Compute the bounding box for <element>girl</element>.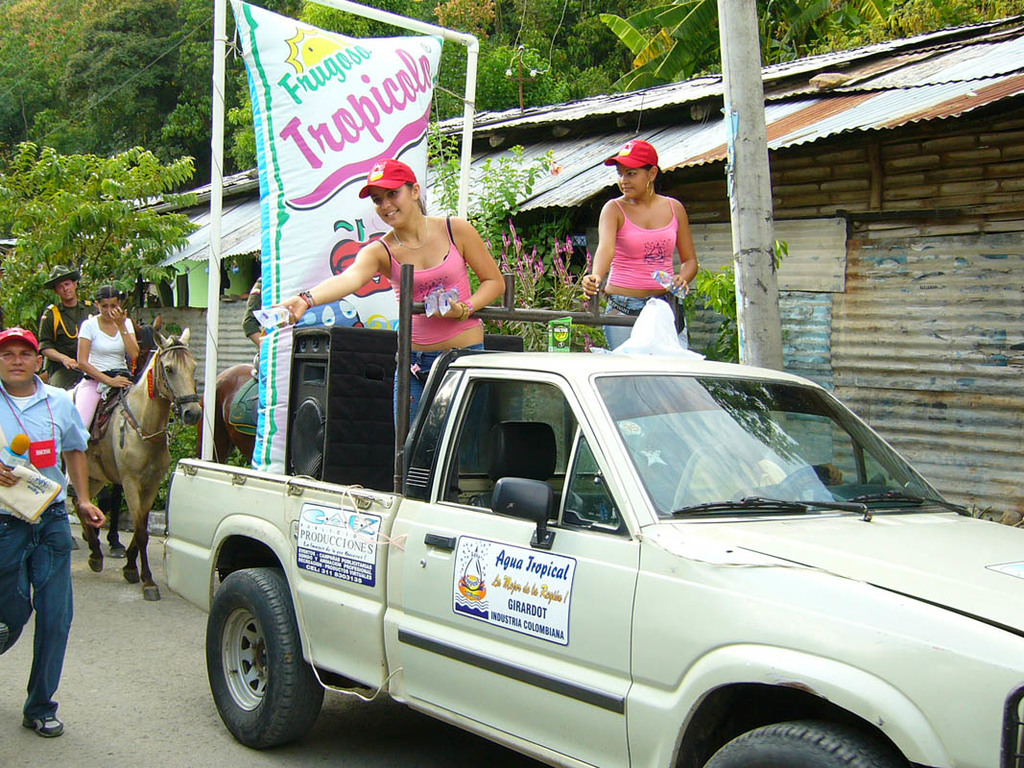
{"x1": 63, "y1": 285, "x2": 143, "y2": 485}.
